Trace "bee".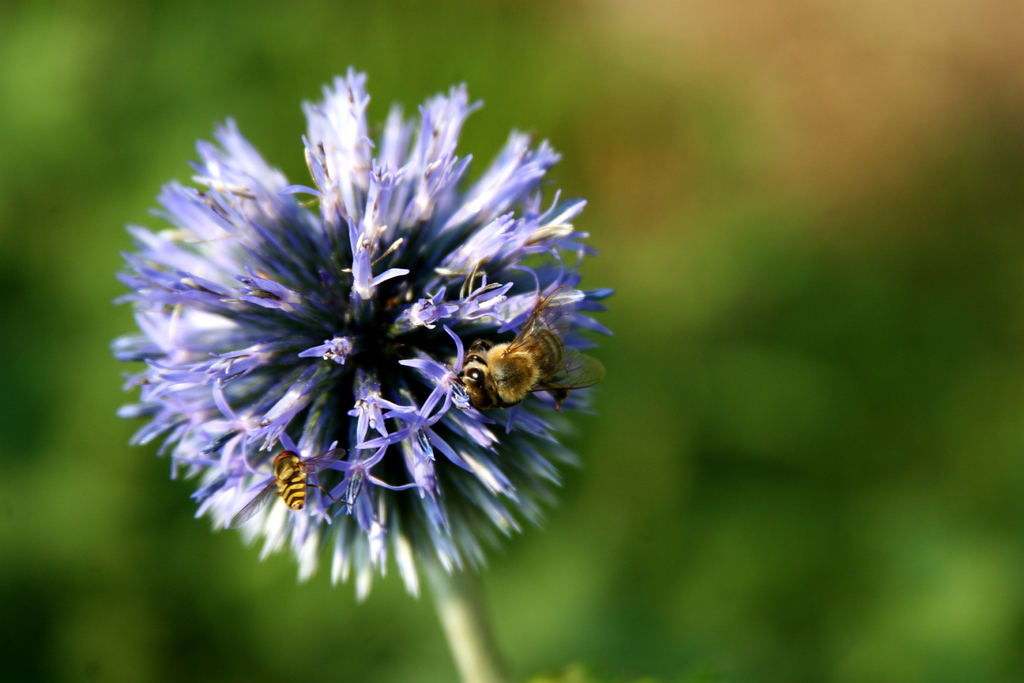
Traced to [428,316,594,428].
